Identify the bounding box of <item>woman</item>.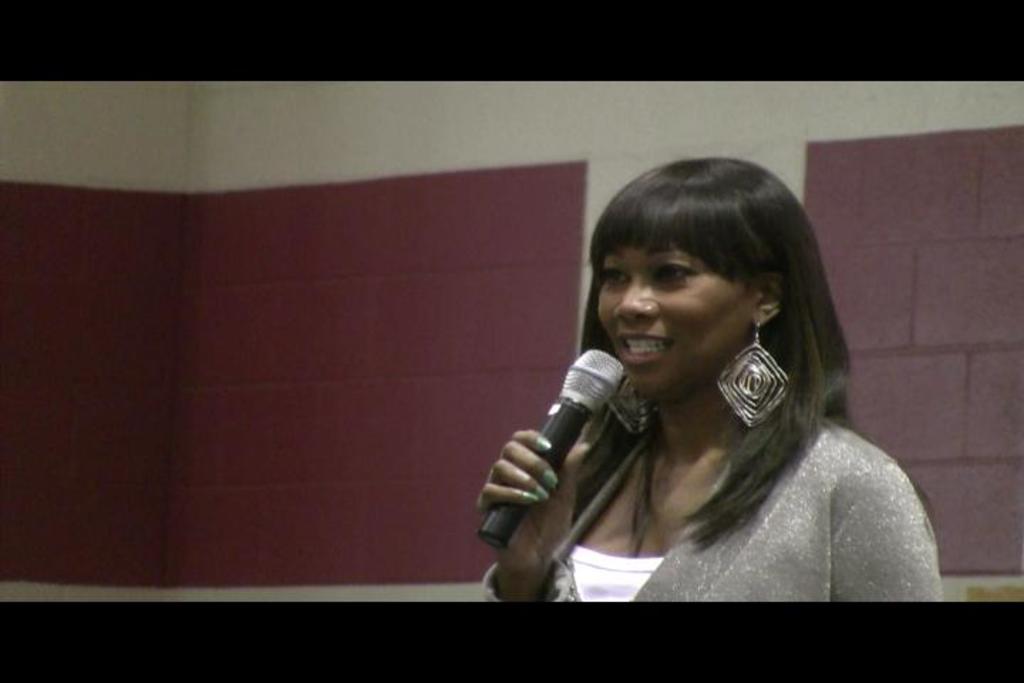
475:162:907:618.
